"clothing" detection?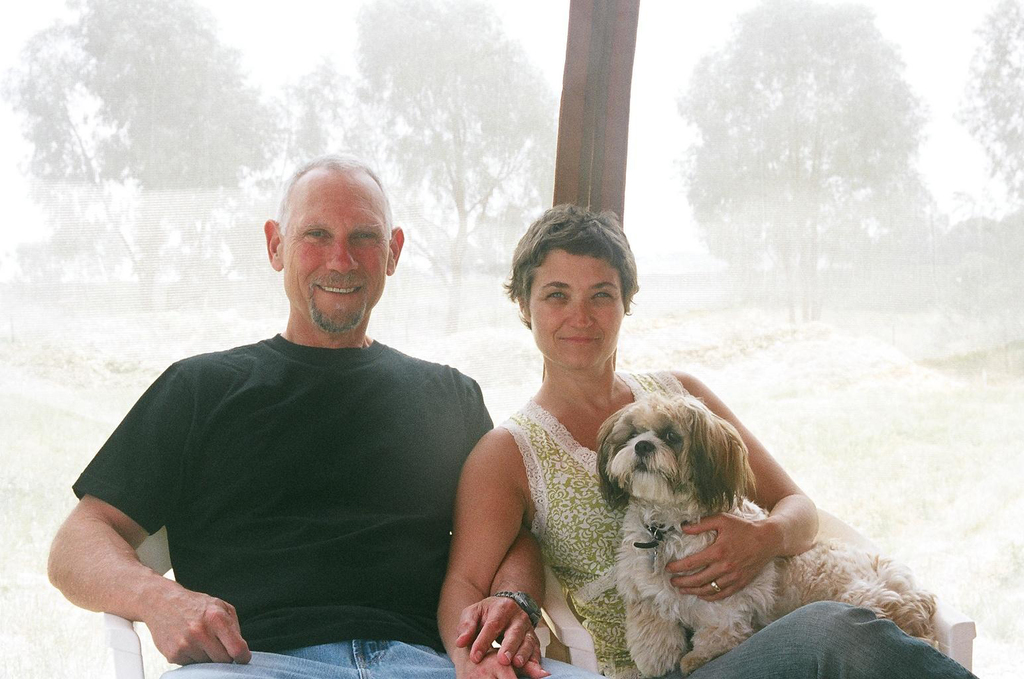
l=481, t=395, r=965, b=678
